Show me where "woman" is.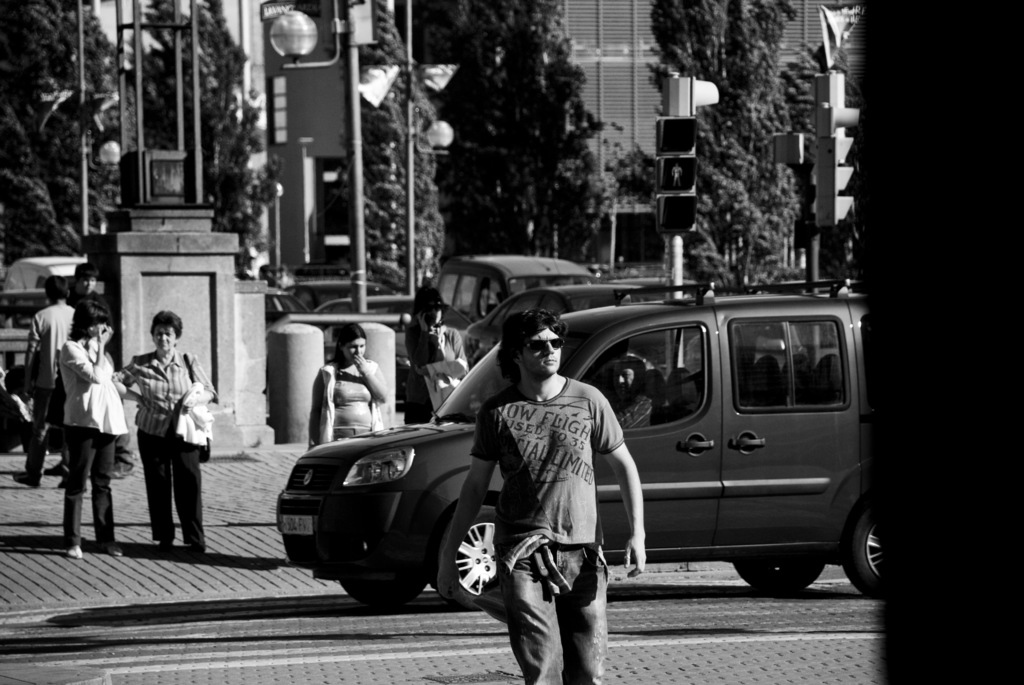
"woman" is at left=309, top=325, right=391, bottom=441.
